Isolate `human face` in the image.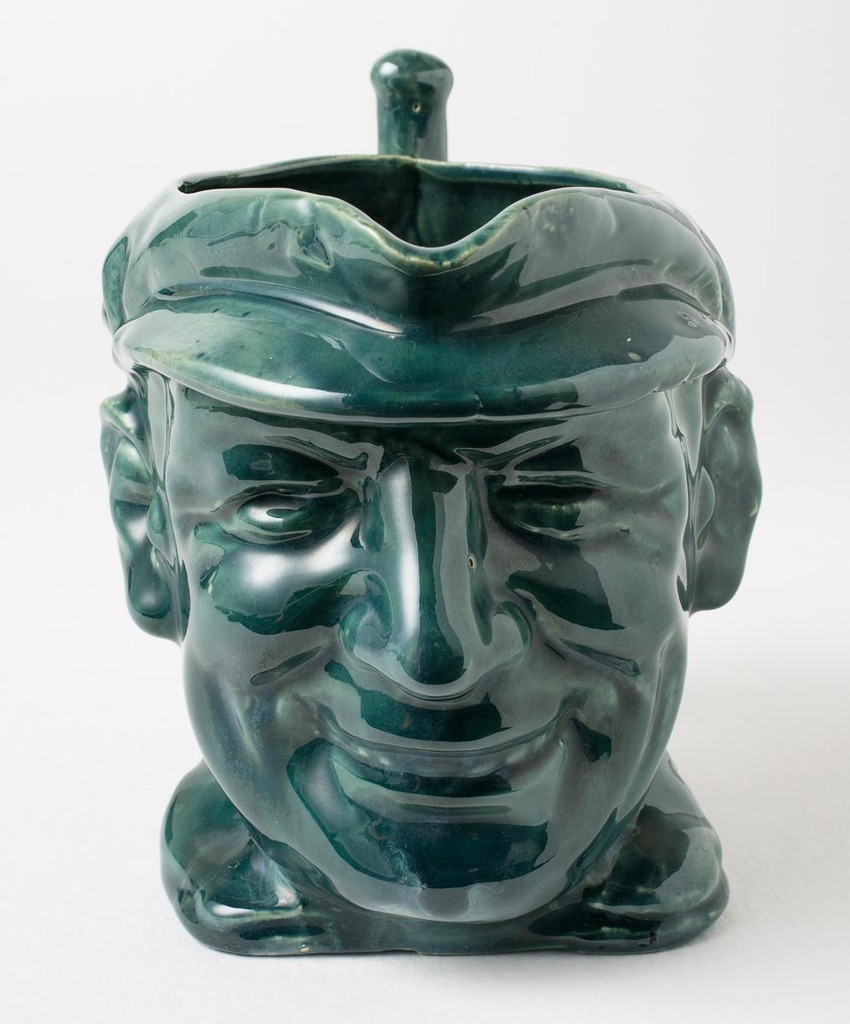
Isolated region: (176,381,687,920).
